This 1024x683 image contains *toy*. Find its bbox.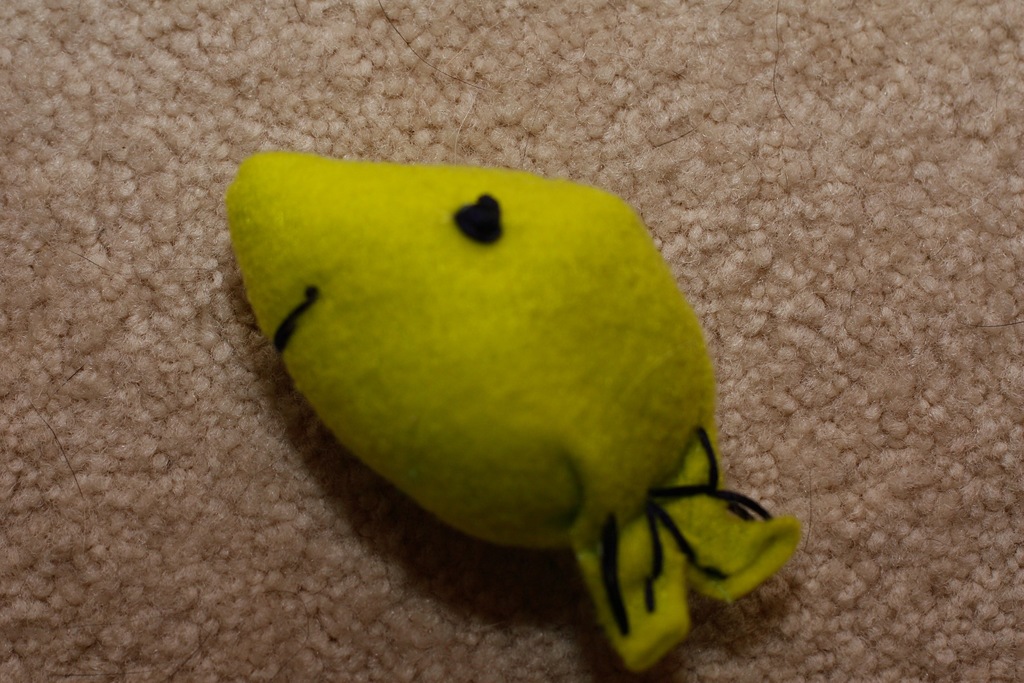
bbox=(226, 151, 802, 668).
